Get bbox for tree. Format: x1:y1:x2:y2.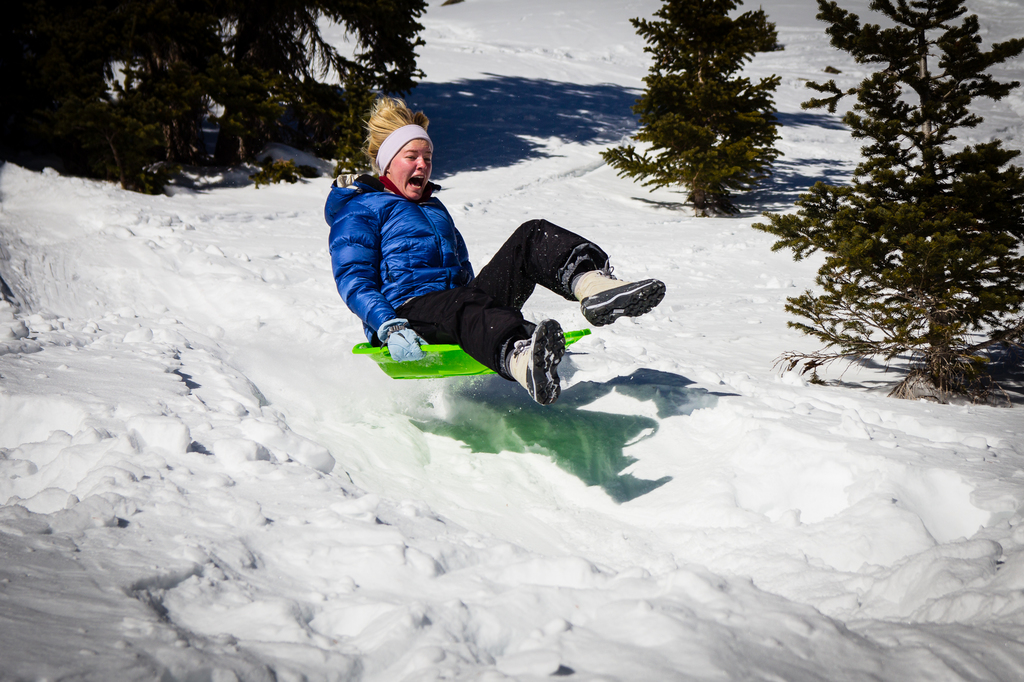
605:0:788:223.
